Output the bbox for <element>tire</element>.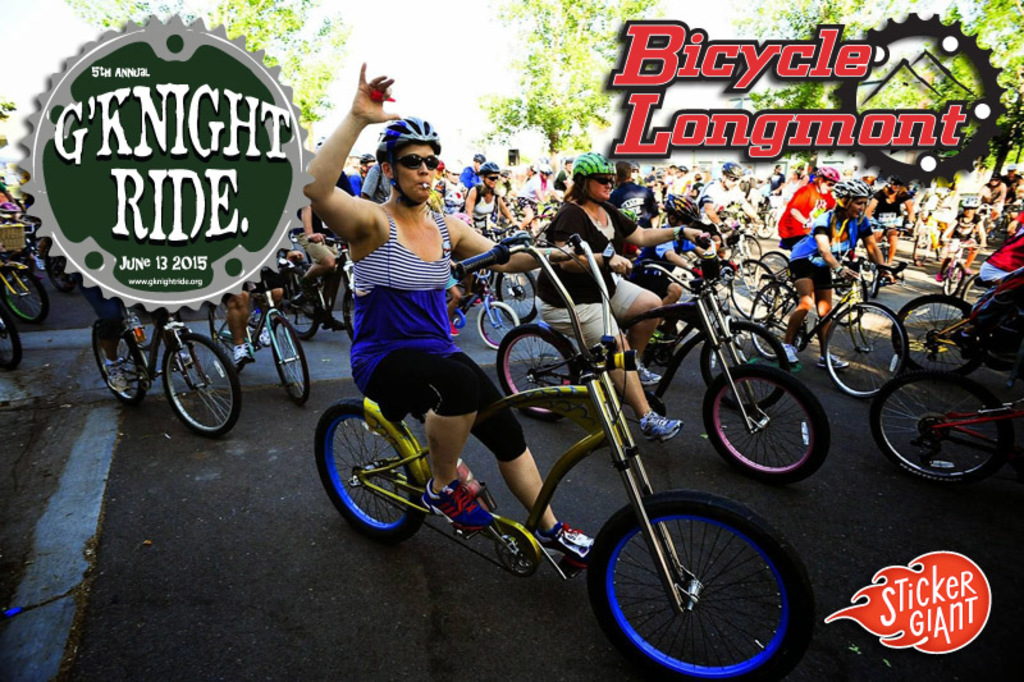
(x1=271, y1=312, x2=316, y2=406).
